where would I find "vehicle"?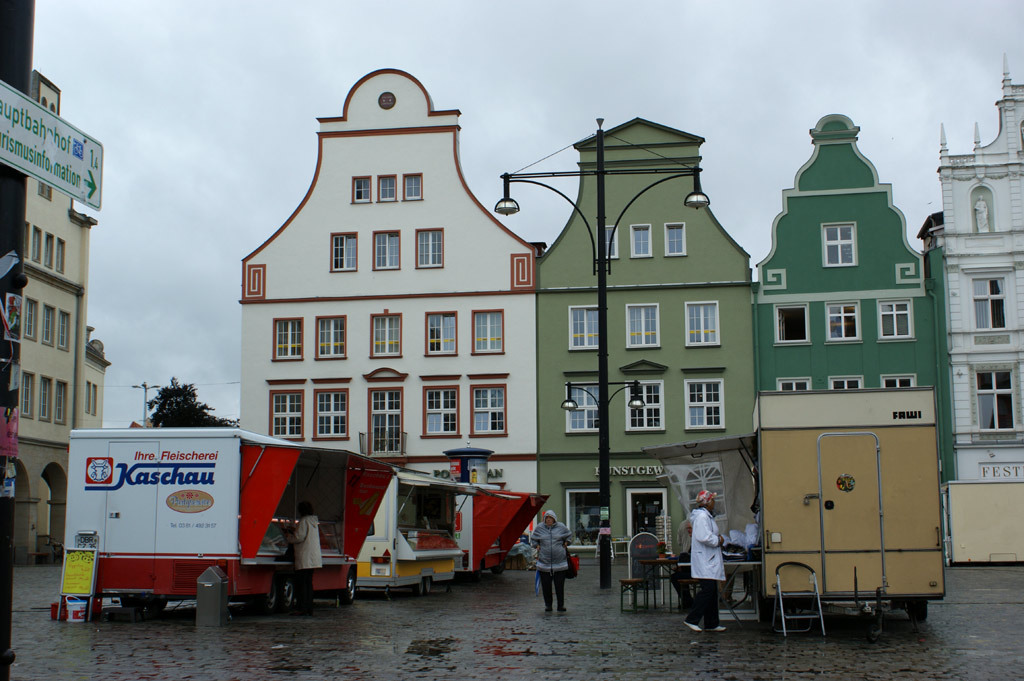
At 640/389/945/610.
